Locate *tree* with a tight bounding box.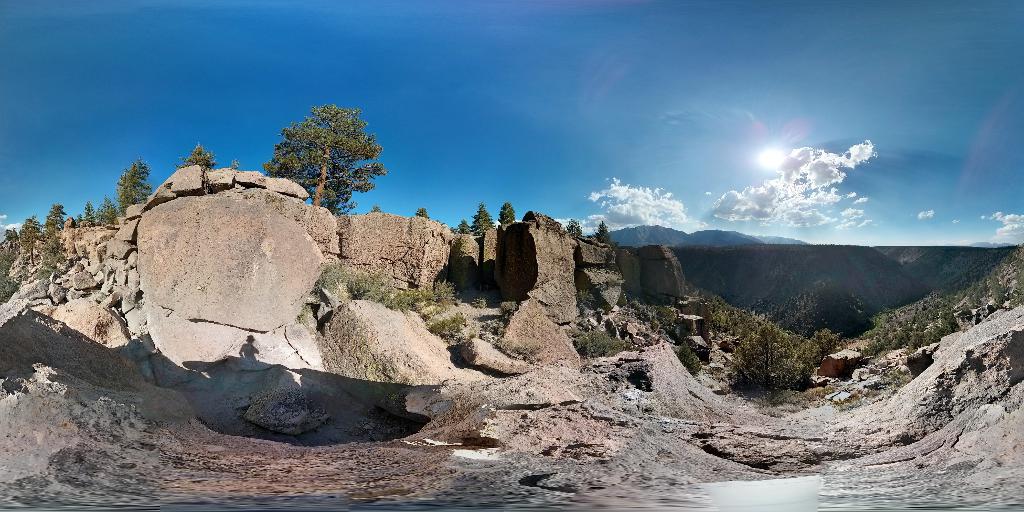
175/143/218/170.
